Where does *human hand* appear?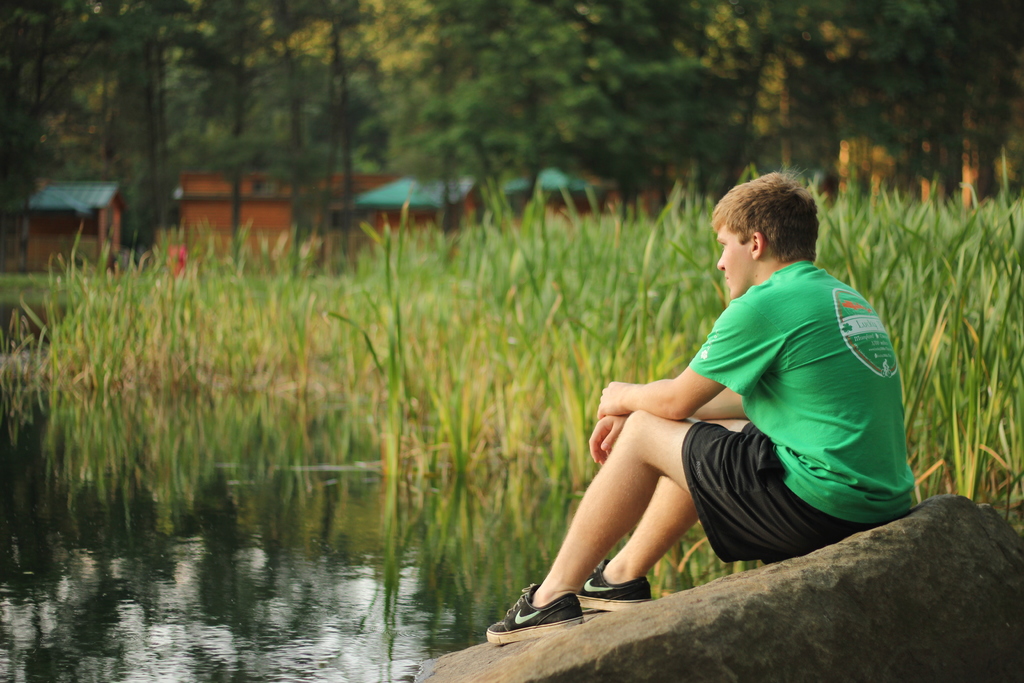
Appears at (596, 379, 634, 415).
